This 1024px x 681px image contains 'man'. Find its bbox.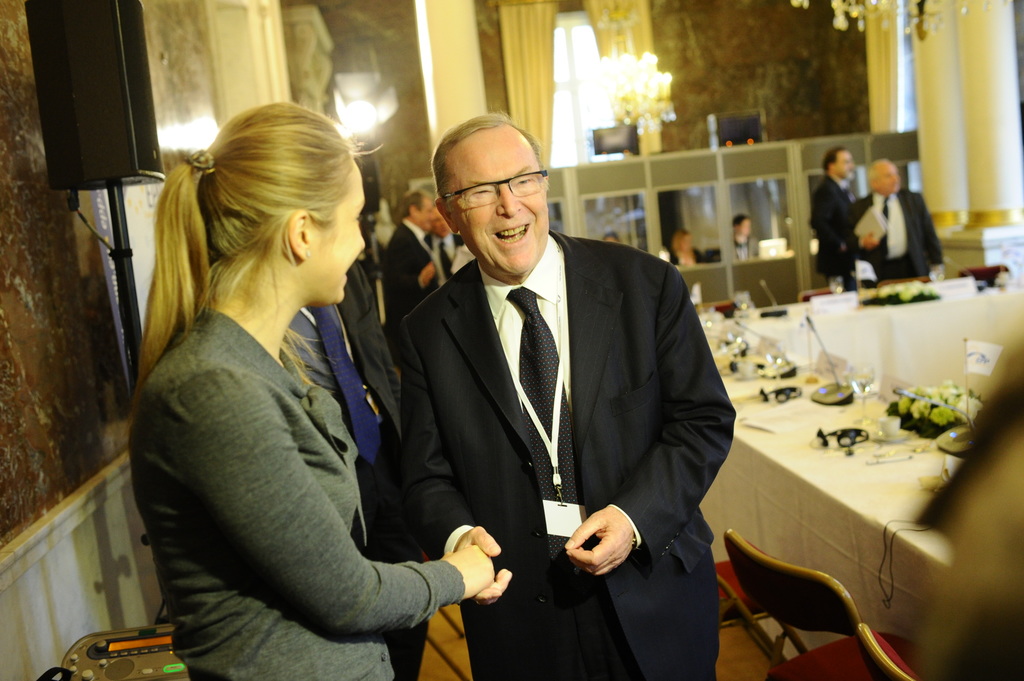
356:118:734:631.
